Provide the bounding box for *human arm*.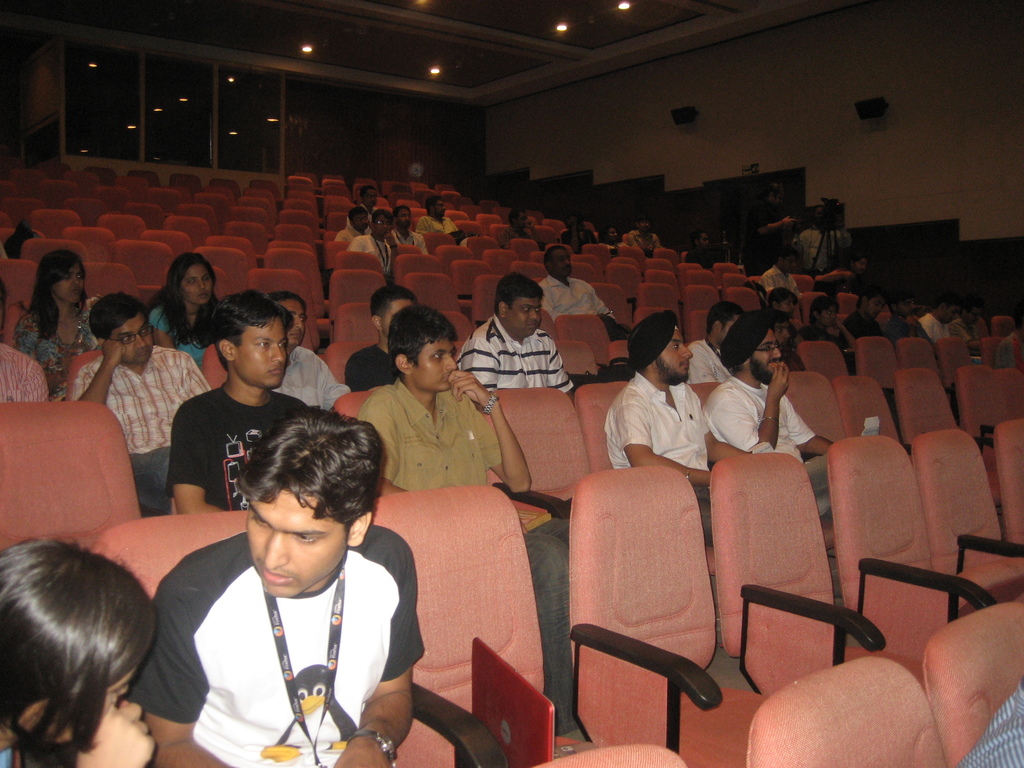
bbox=(330, 664, 416, 767).
